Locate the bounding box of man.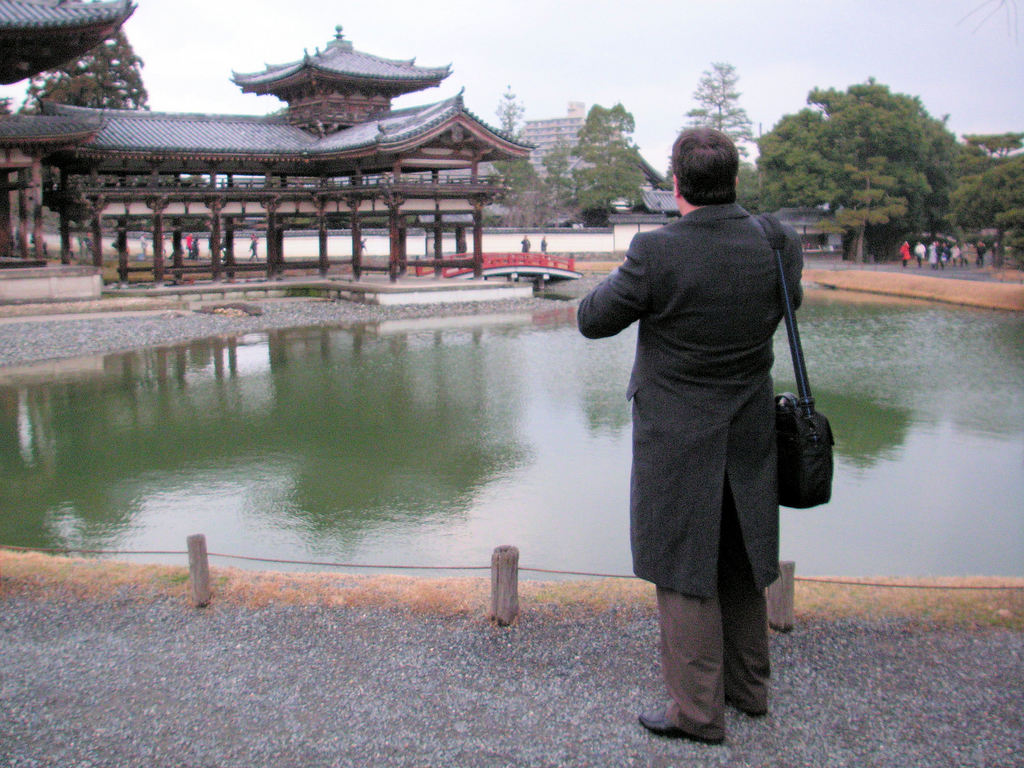
Bounding box: 573,107,842,744.
